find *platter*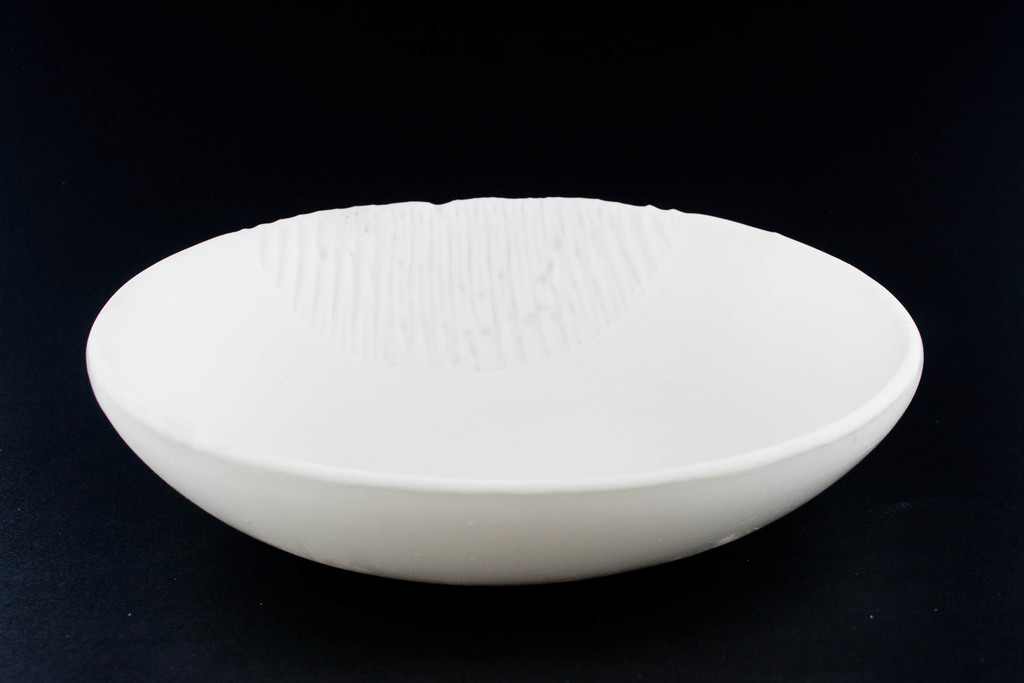
[x1=89, y1=198, x2=926, y2=586]
